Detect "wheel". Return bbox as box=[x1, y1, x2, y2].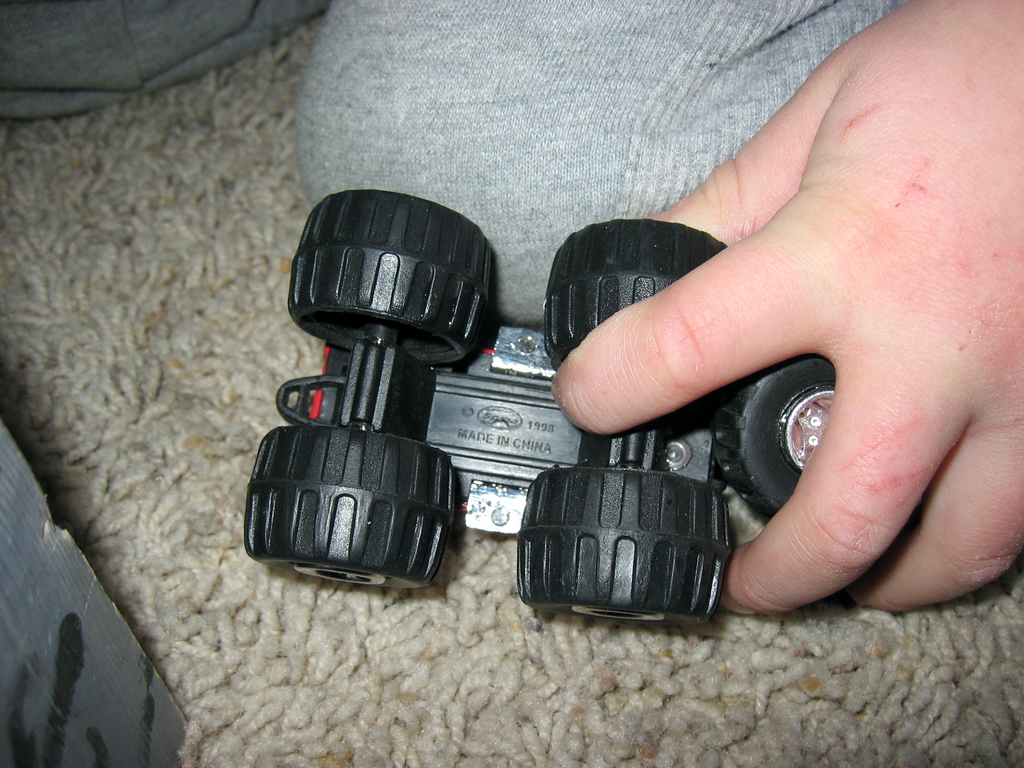
box=[536, 461, 737, 614].
